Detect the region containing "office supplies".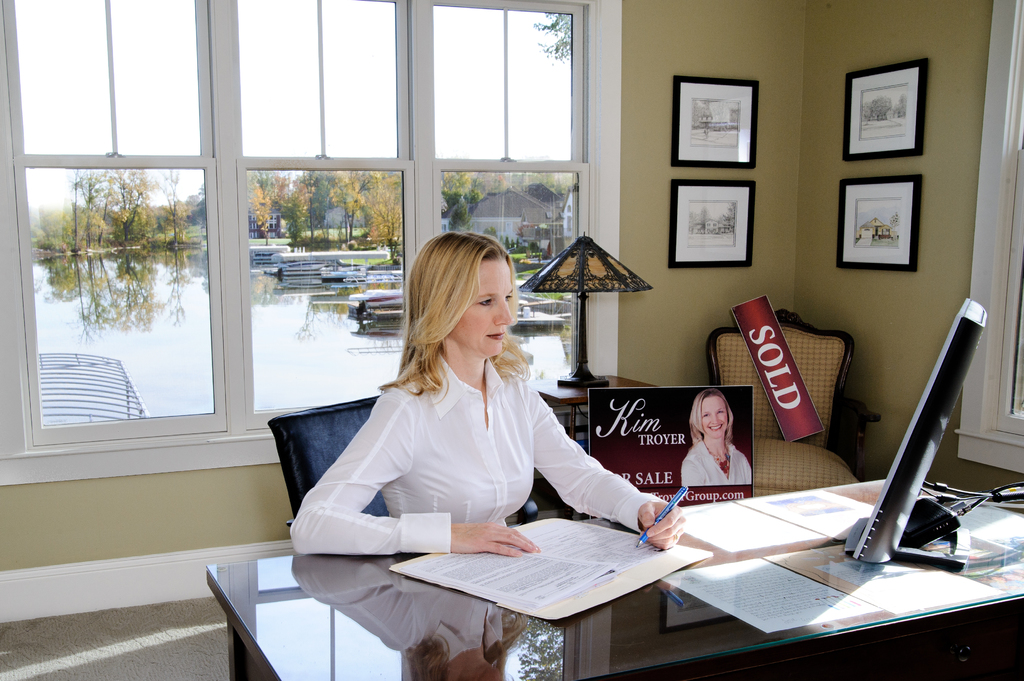
<bbox>955, 499, 1022, 558</bbox>.
